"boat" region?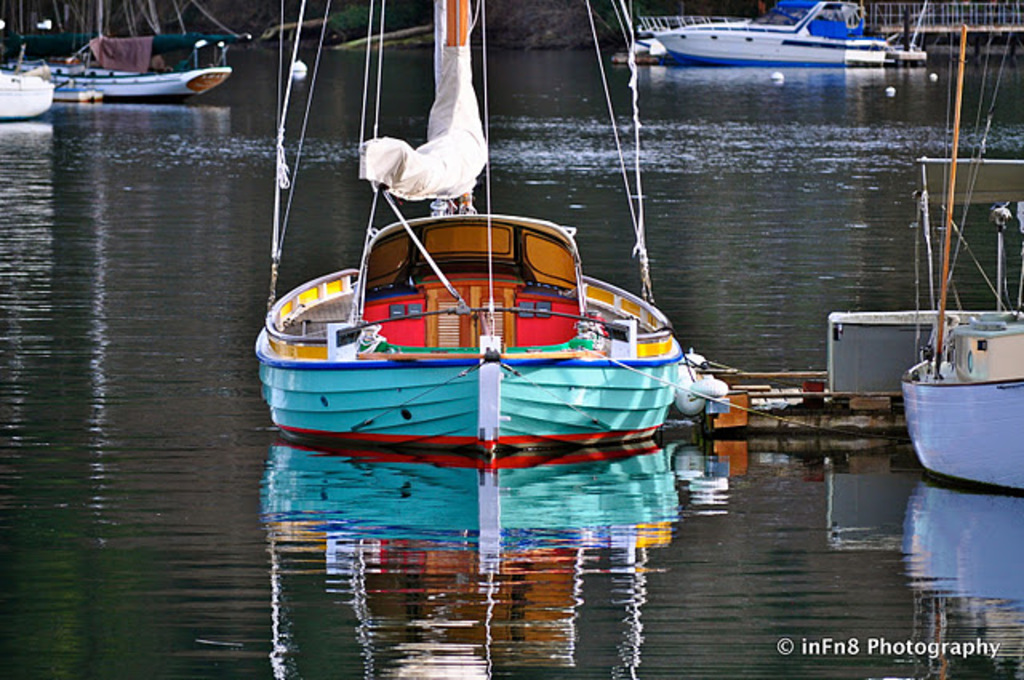
<region>651, 0, 931, 70</region>
